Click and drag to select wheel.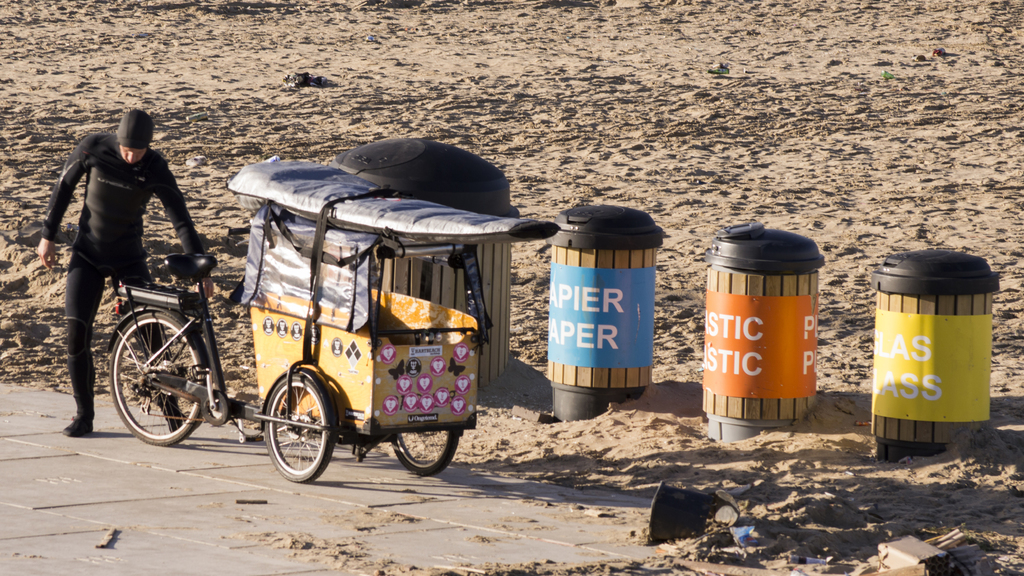
Selection: <bbox>390, 420, 456, 476</bbox>.
